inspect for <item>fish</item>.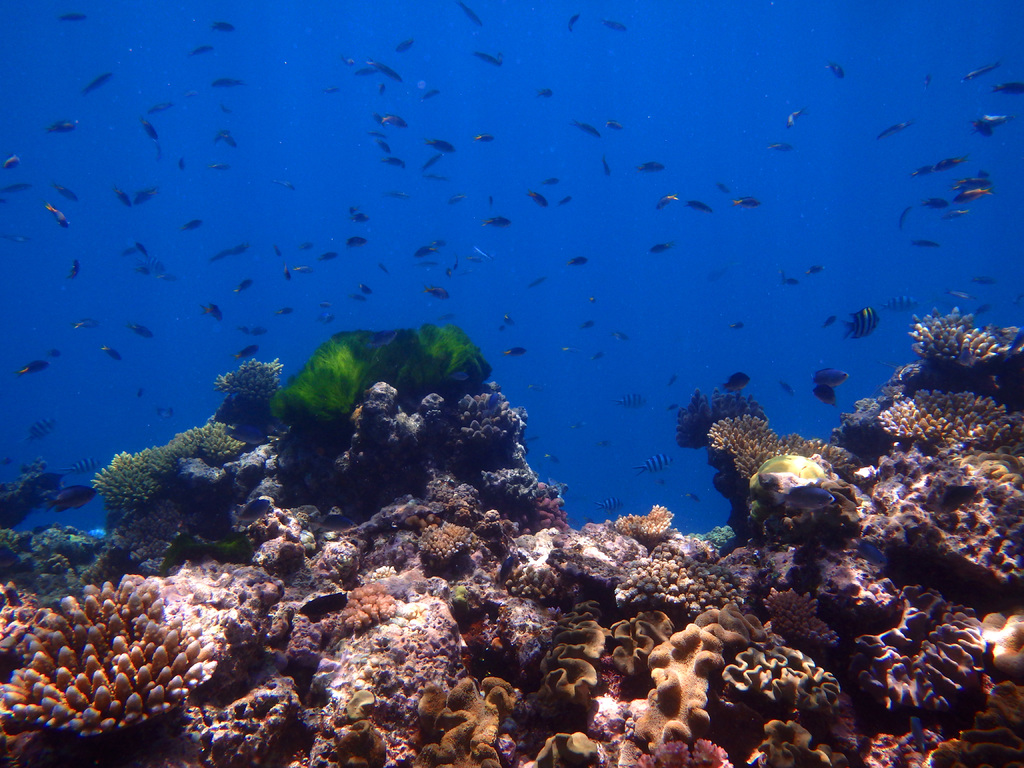
Inspection: x1=689, y1=490, x2=705, y2=505.
